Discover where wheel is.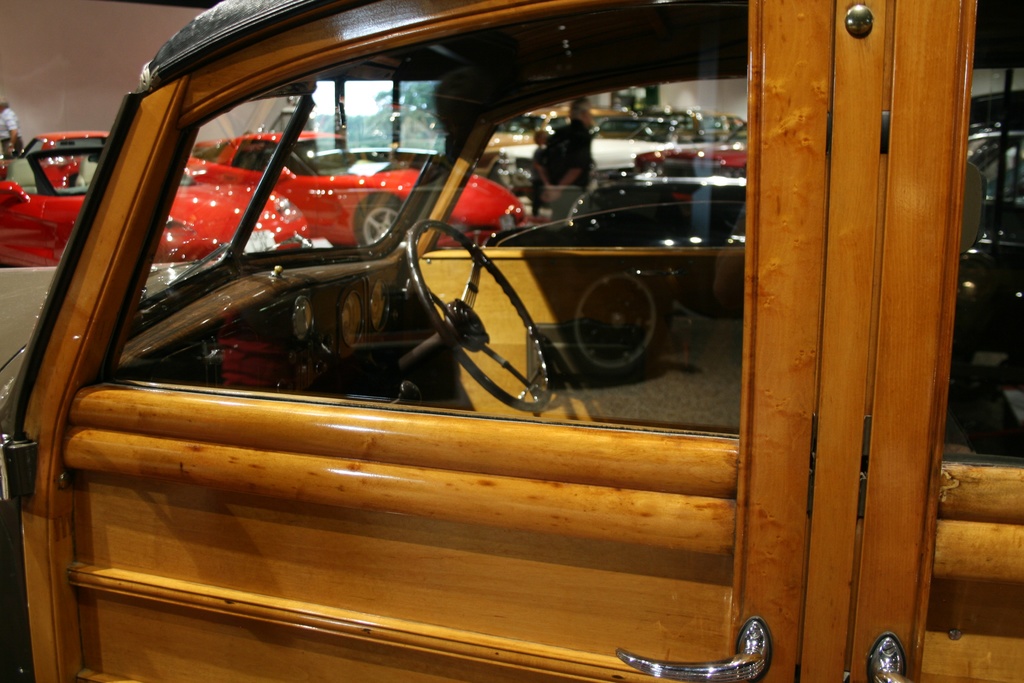
Discovered at <box>355,200,402,247</box>.
